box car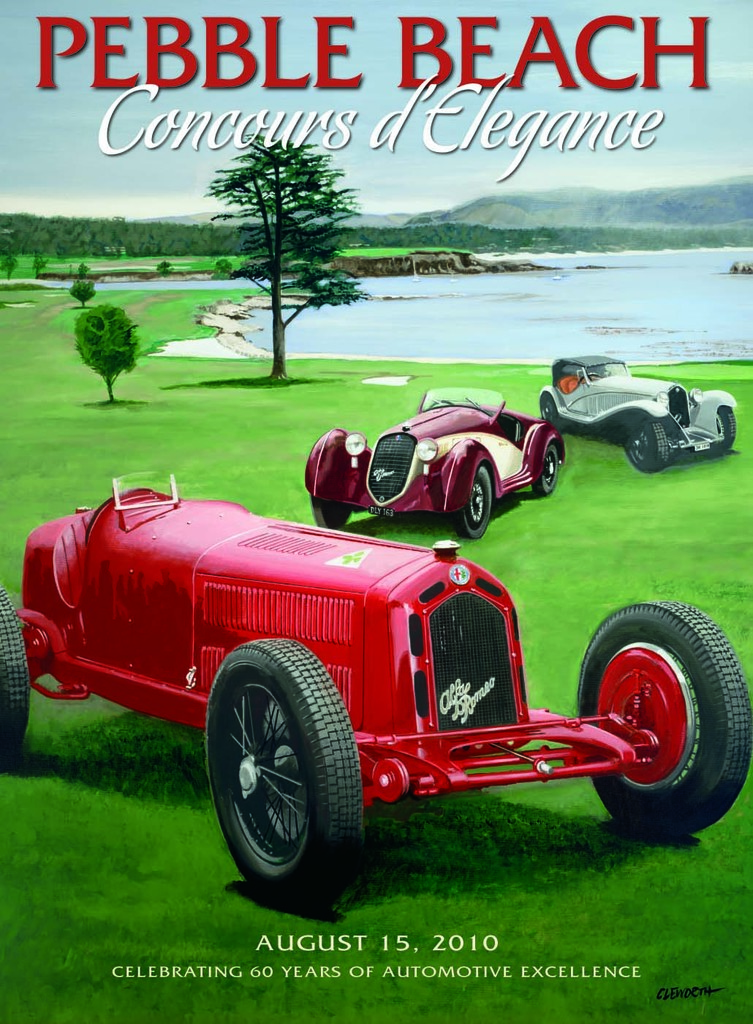
(538,350,740,468)
